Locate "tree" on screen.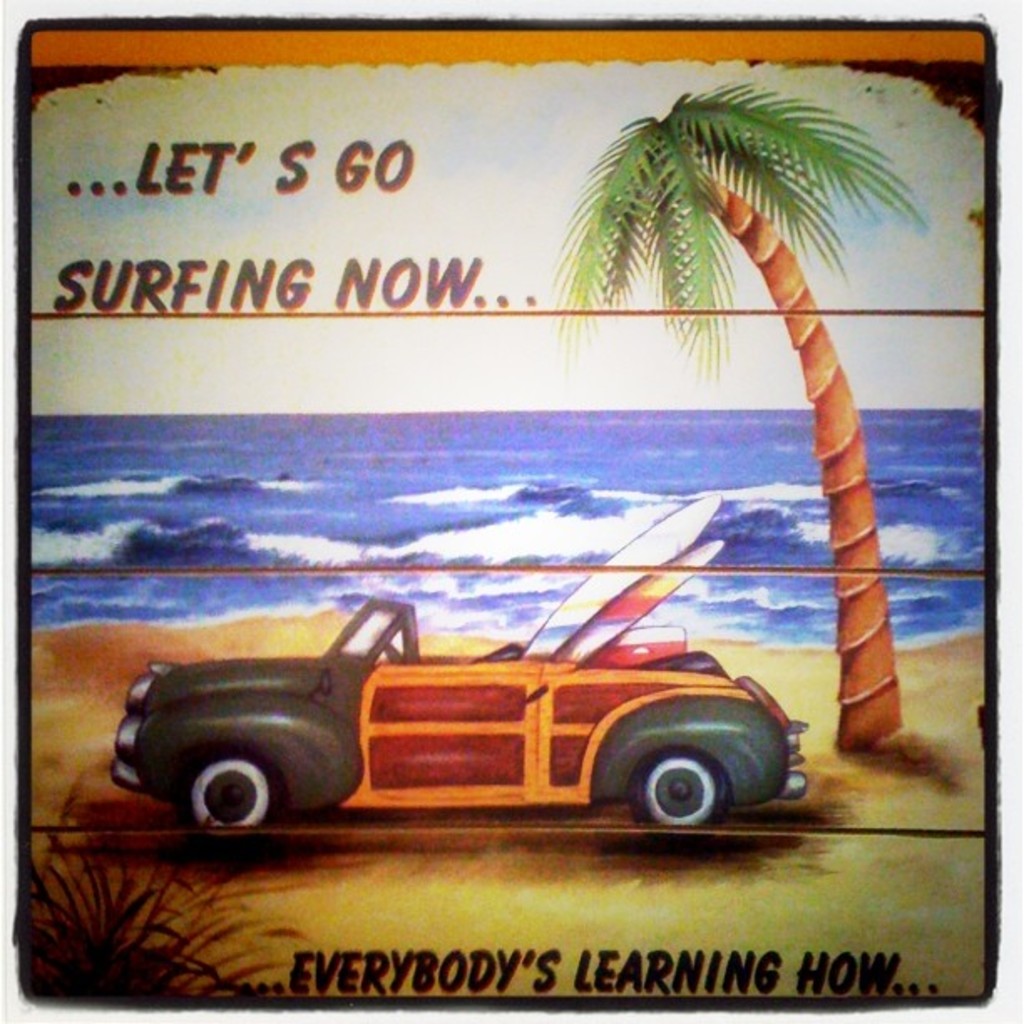
On screen at 542:59:955:733.
